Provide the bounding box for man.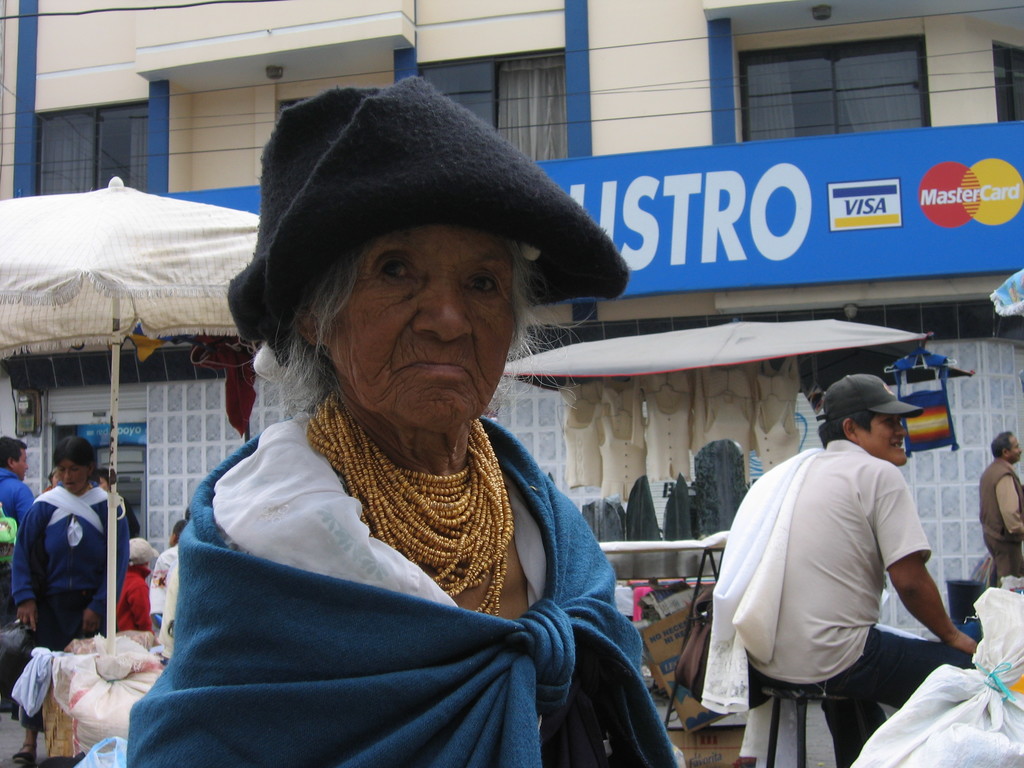
[x1=727, y1=376, x2=986, y2=767].
